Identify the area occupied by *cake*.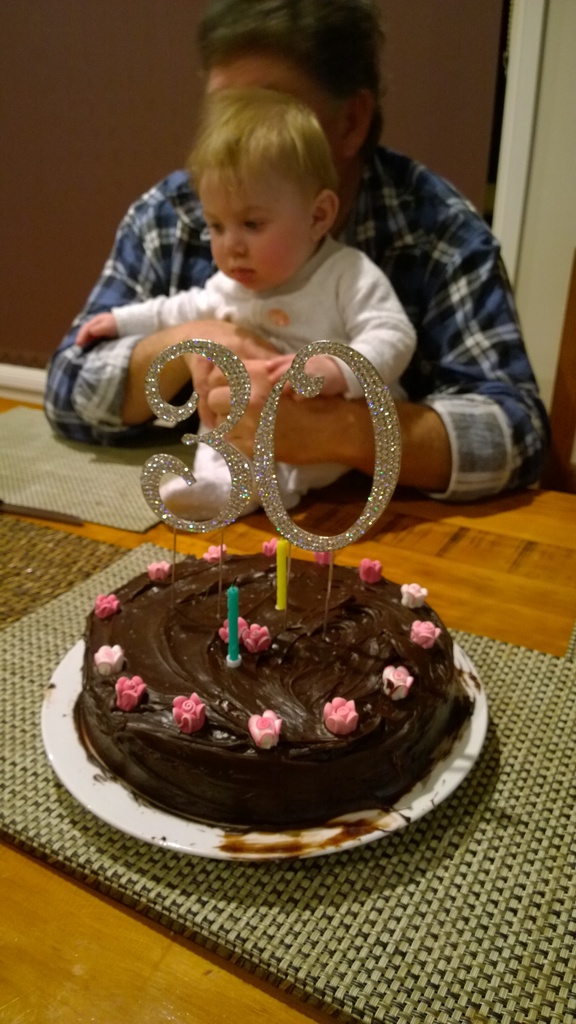
Area: {"x1": 74, "y1": 543, "x2": 471, "y2": 824}.
